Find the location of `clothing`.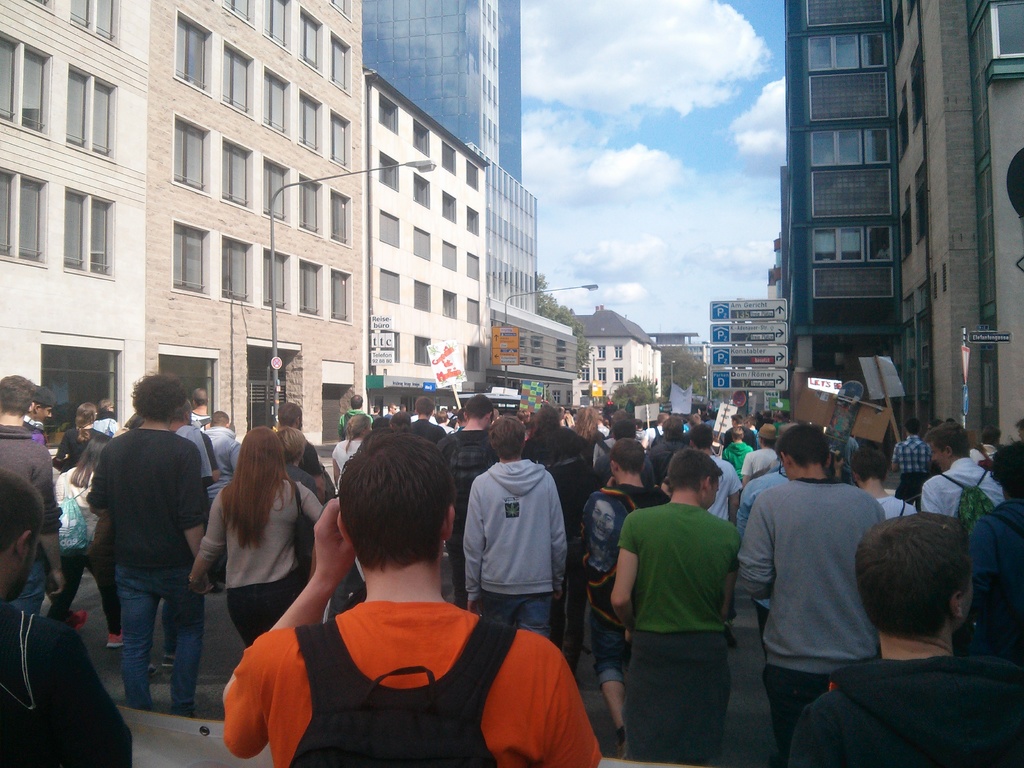
Location: crop(0, 604, 131, 767).
